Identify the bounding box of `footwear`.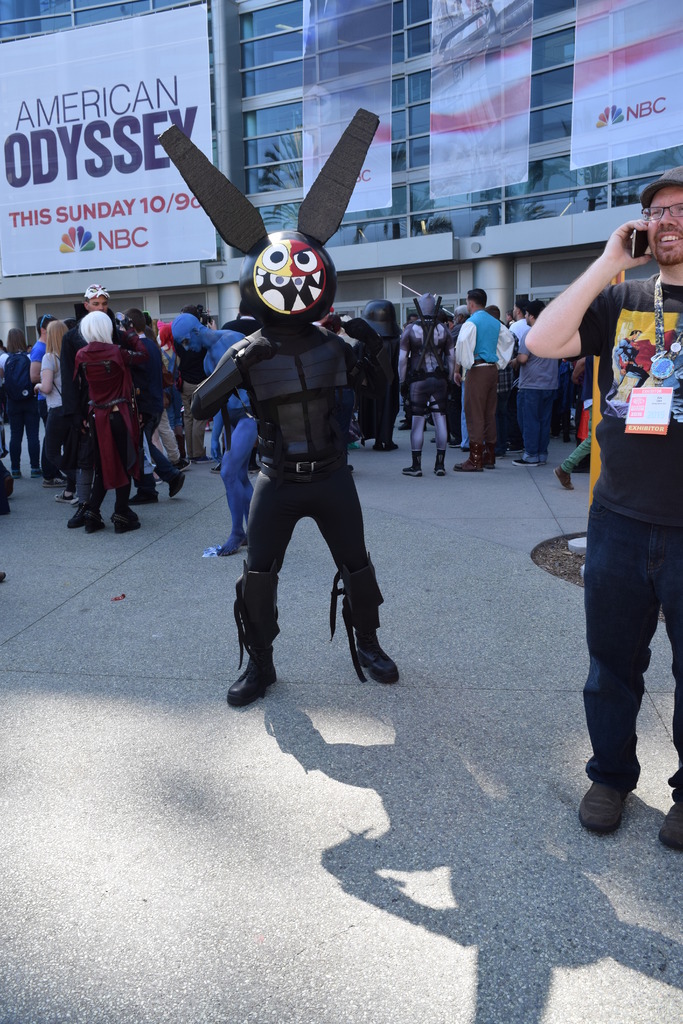
[348,463,355,471].
